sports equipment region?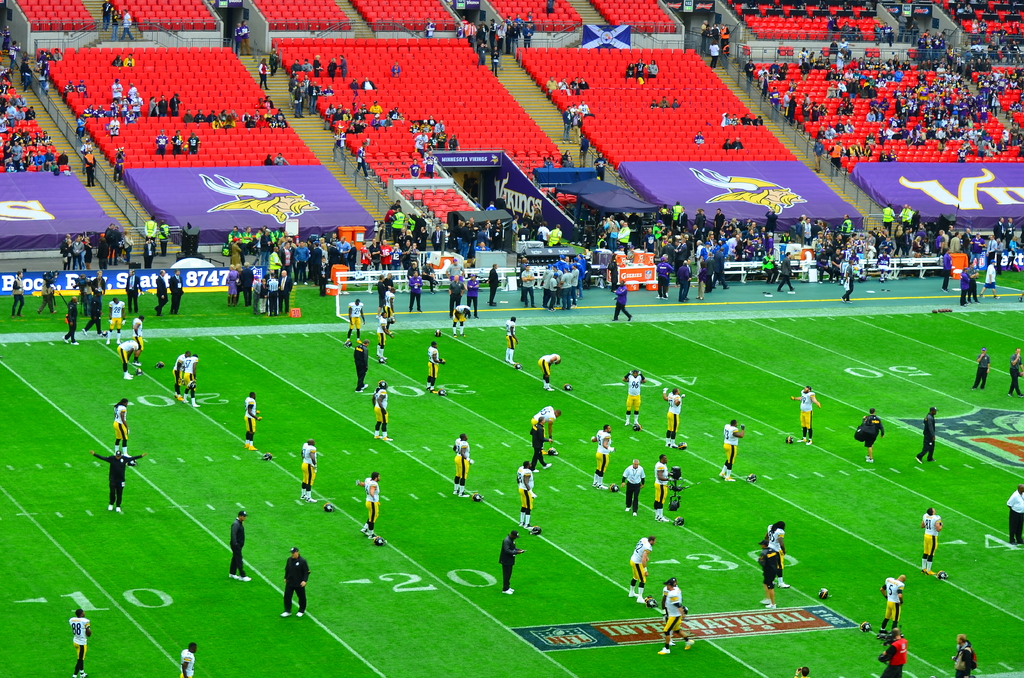
BBox(513, 362, 525, 370)
